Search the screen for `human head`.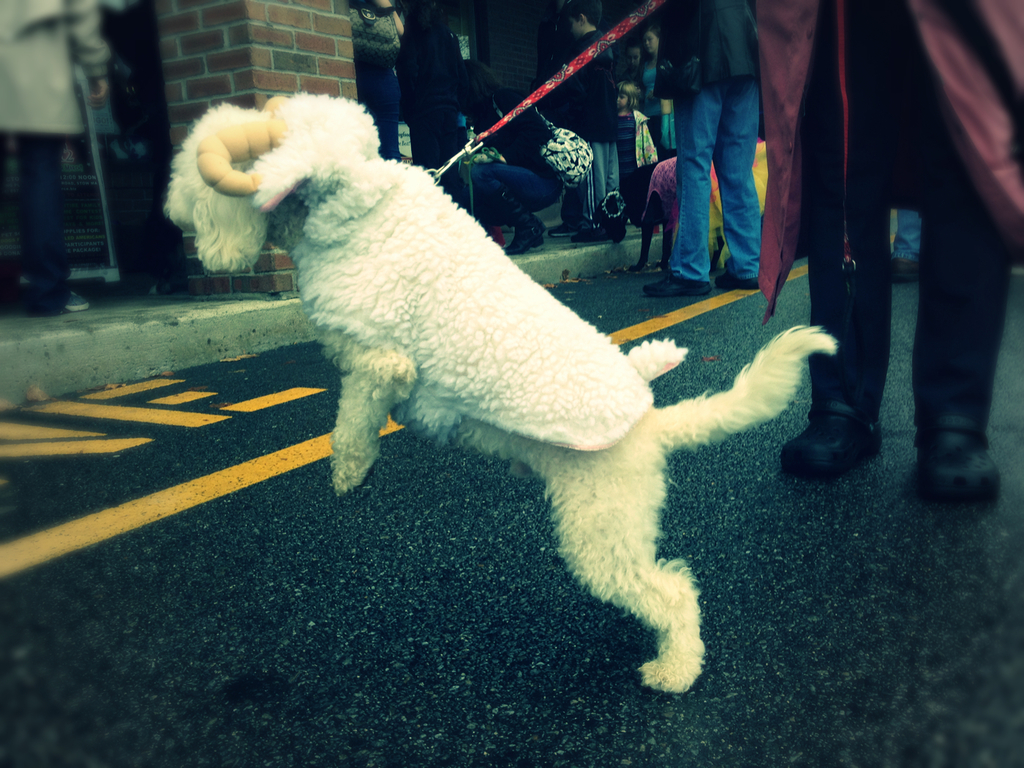
Found at 561/1/598/35.
